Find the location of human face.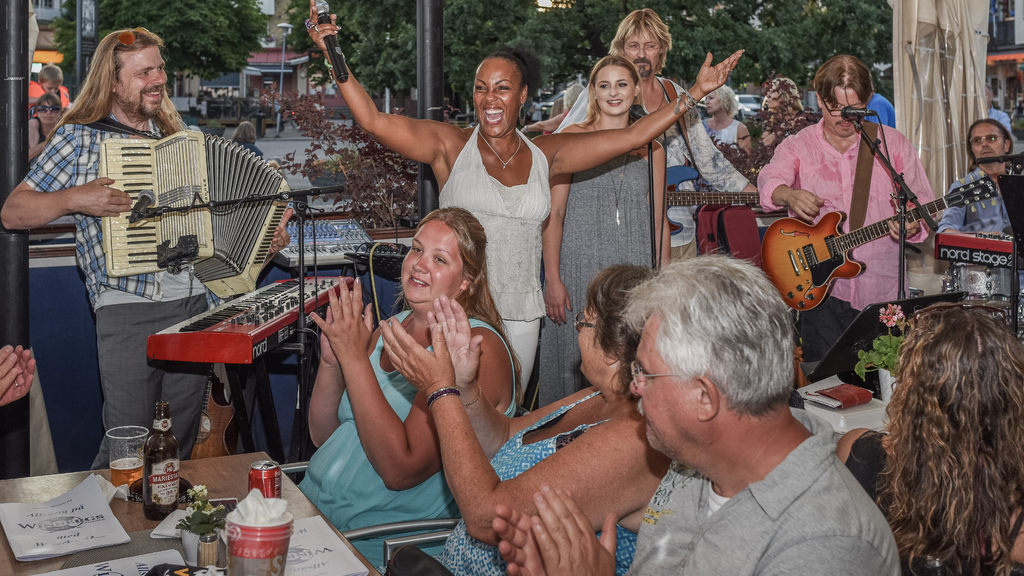
Location: select_region(401, 222, 464, 305).
